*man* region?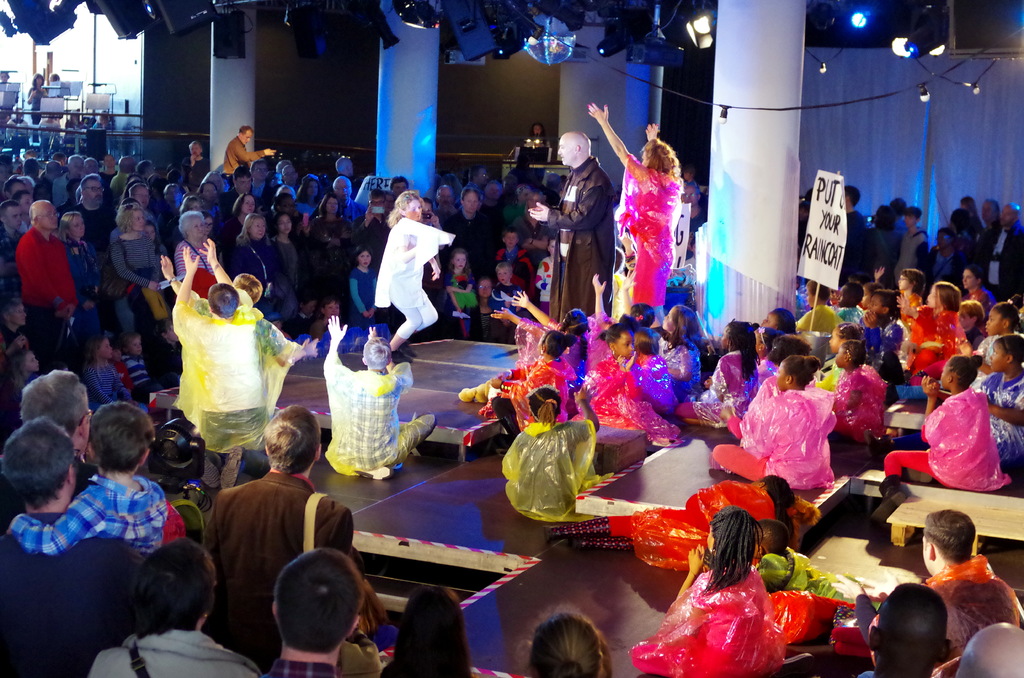
<region>0, 200, 28, 263</region>
